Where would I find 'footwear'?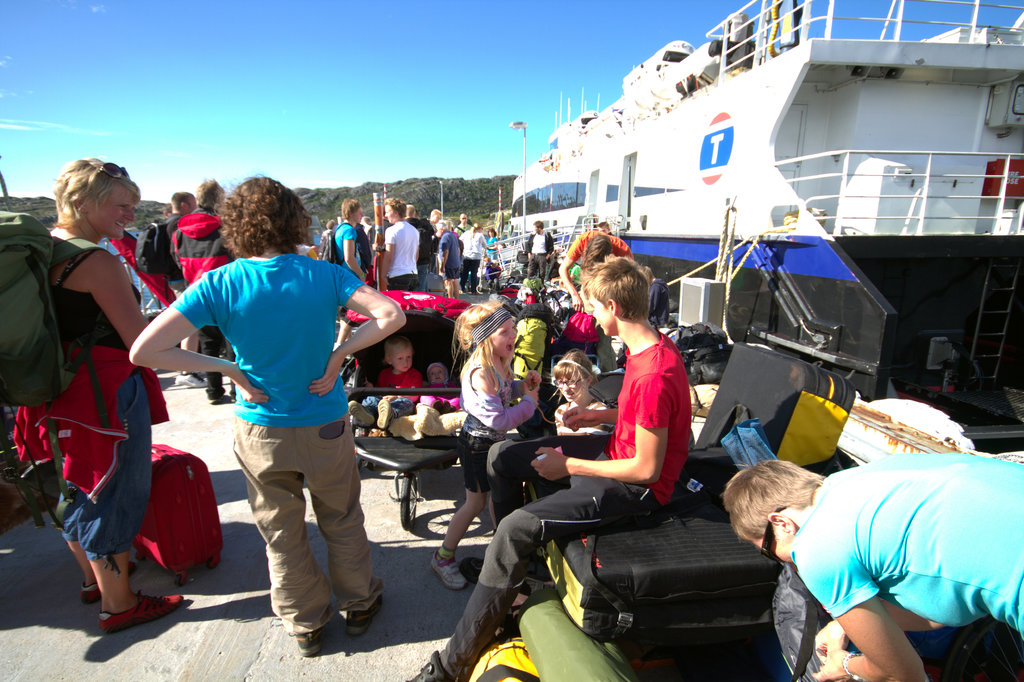
At <box>348,589,386,637</box>.
